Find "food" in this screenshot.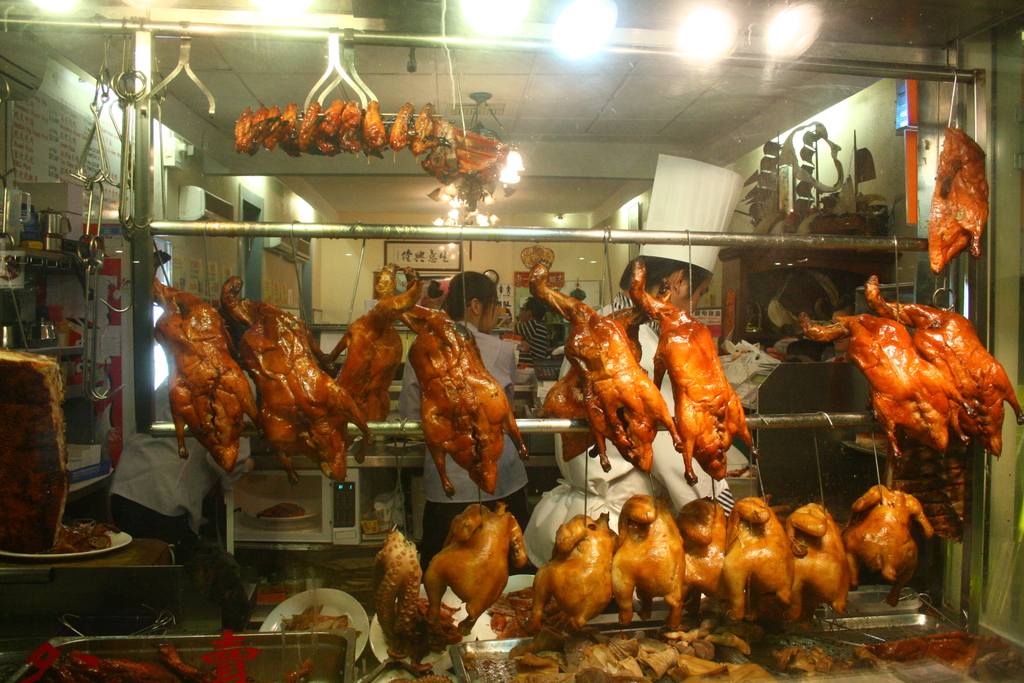
The bounding box for "food" is region(361, 99, 387, 160).
